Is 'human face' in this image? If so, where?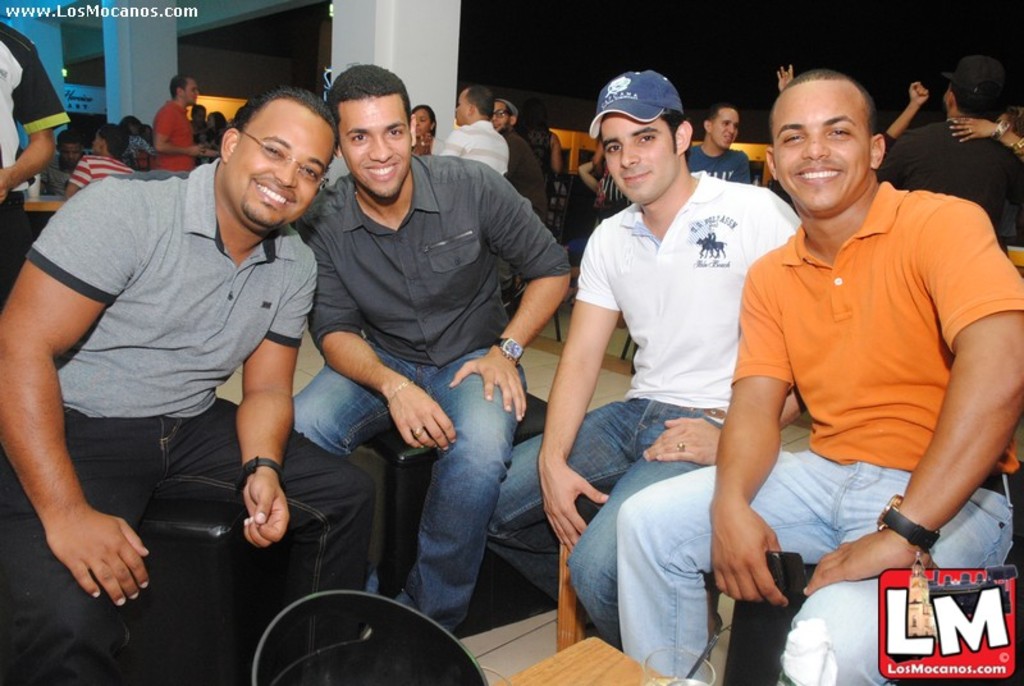
Yes, at 183, 79, 198, 108.
